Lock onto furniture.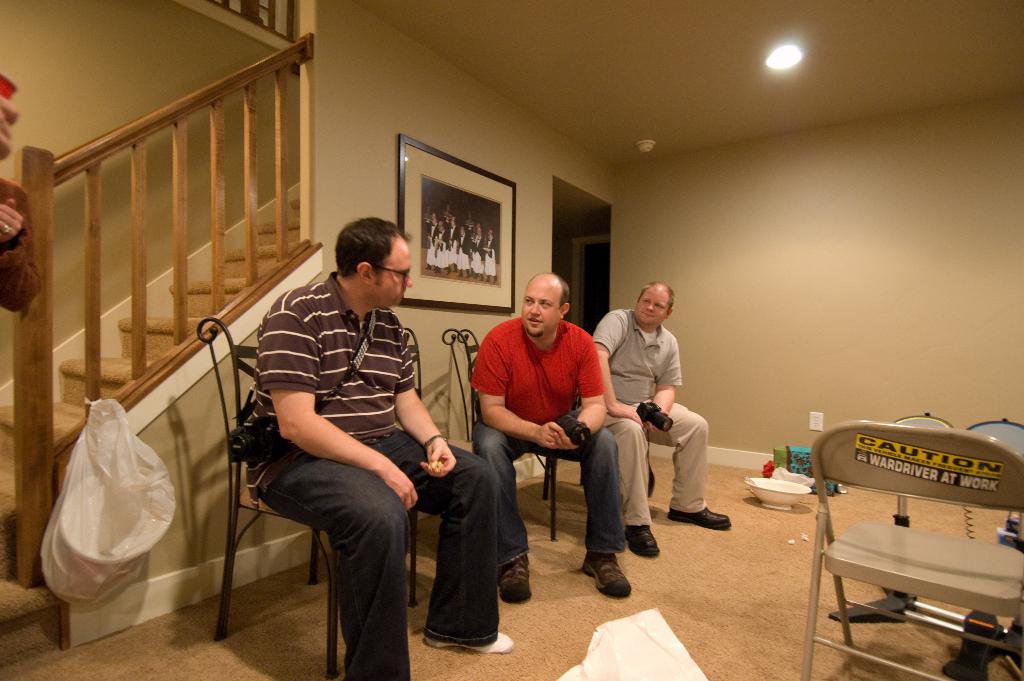
Locked: 810/416/1023/680.
